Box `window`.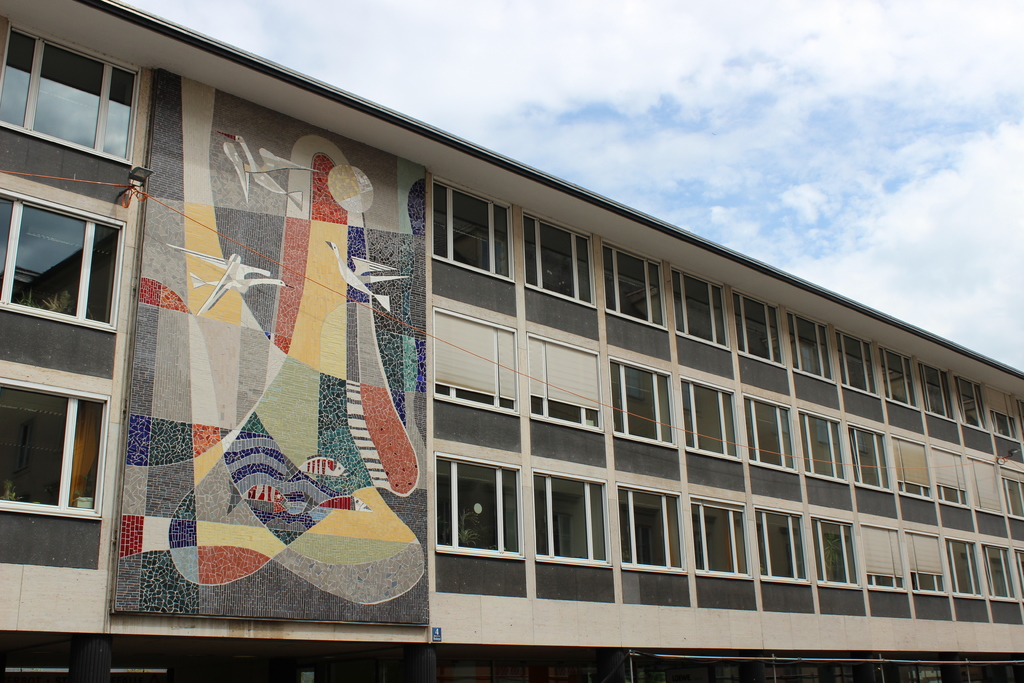
<box>617,482,691,574</box>.
